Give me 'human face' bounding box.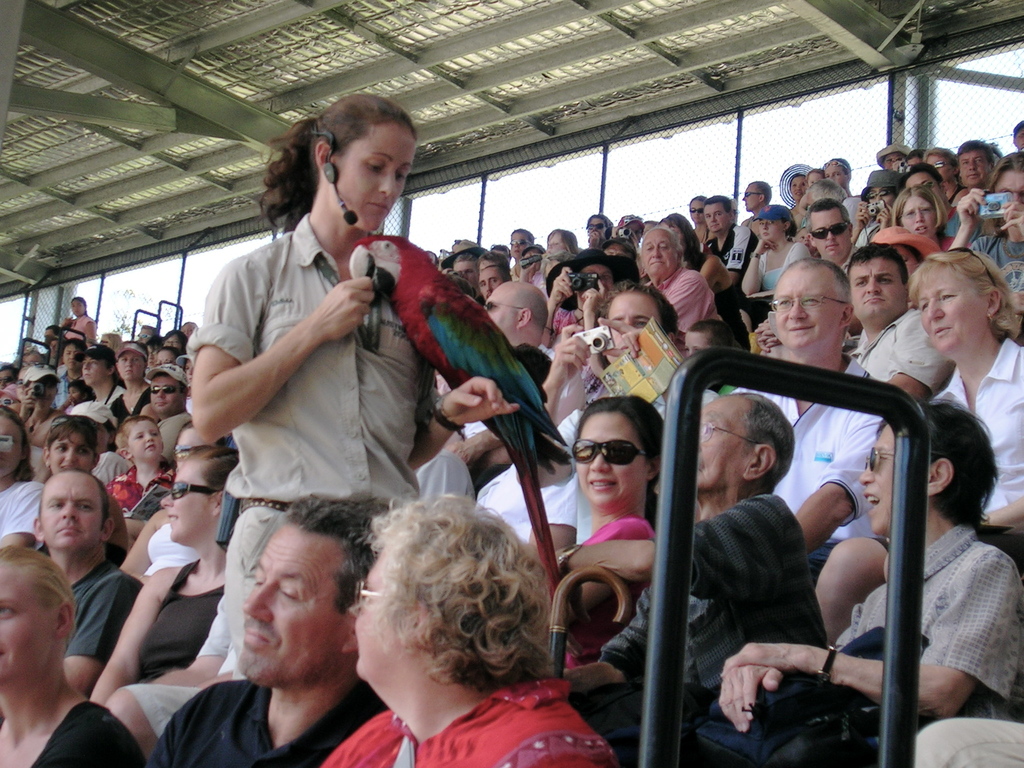
crop(843, 260, 905, 319).
